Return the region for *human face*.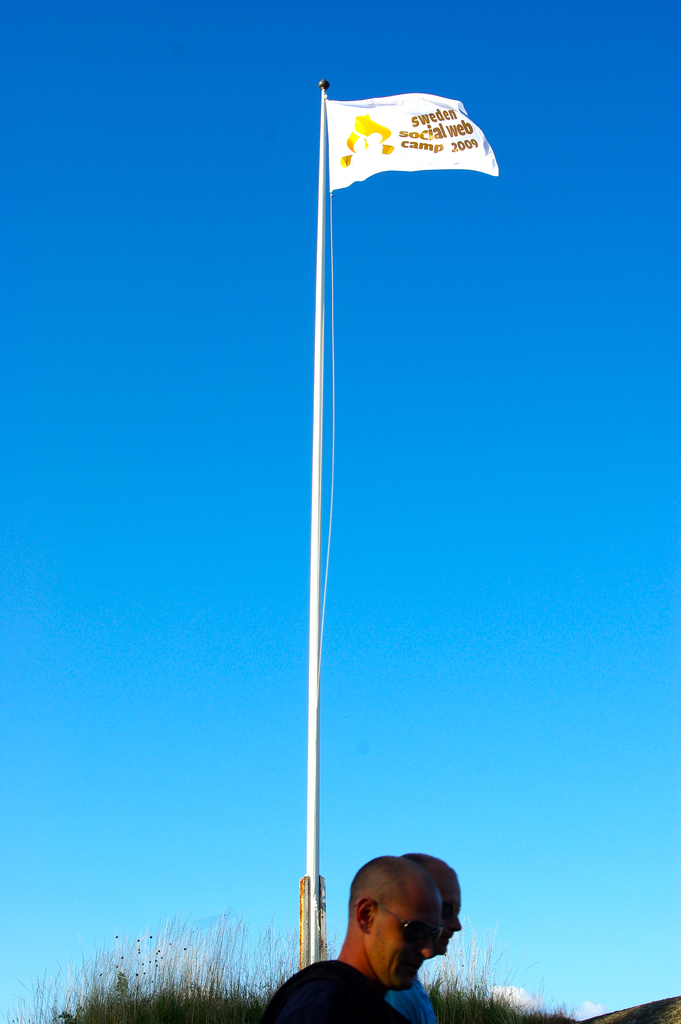
<region>371, 881, 438, 991</region>.
